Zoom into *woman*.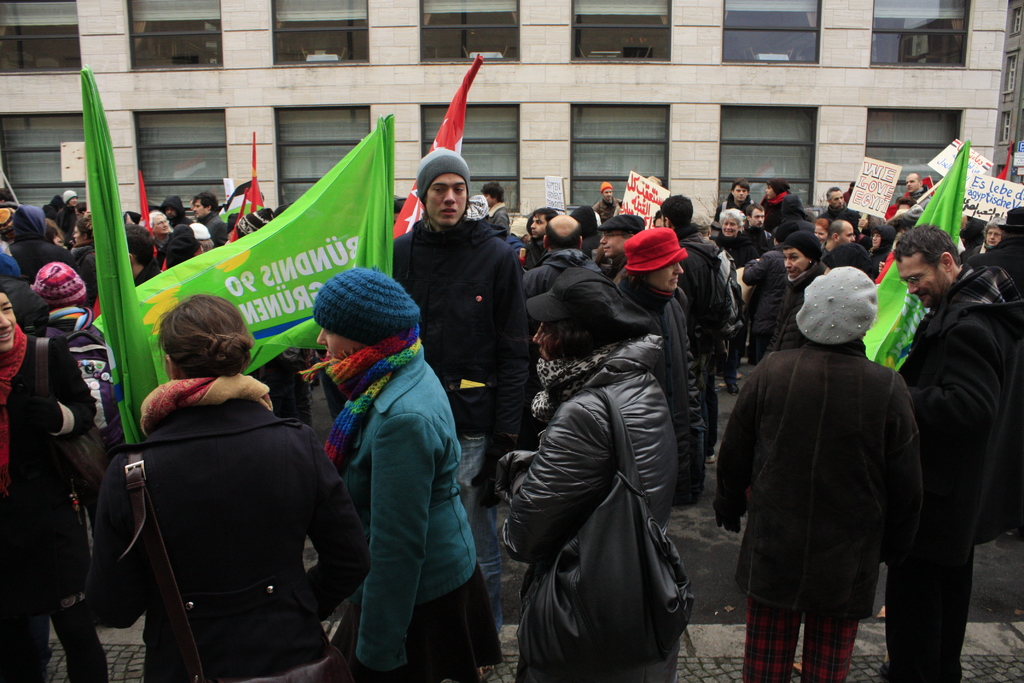
Zoom target: crop(611, 226, 719, 504).
